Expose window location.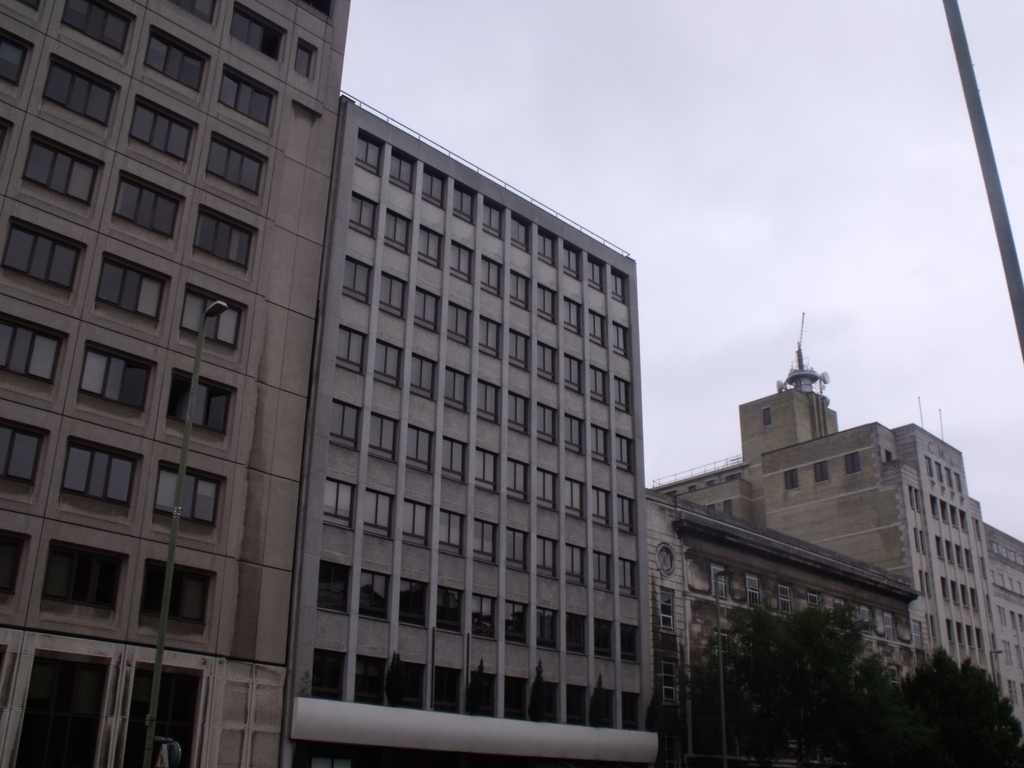
Exposed at [left=475, top=374, right=501, bottom=421].
